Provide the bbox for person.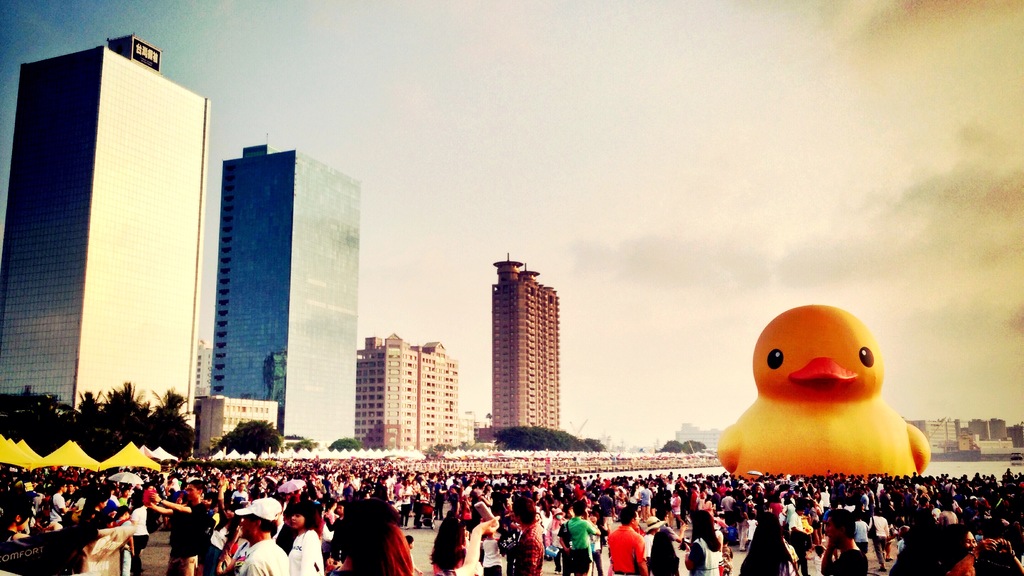
BBox(228, 498, 280, 573).
